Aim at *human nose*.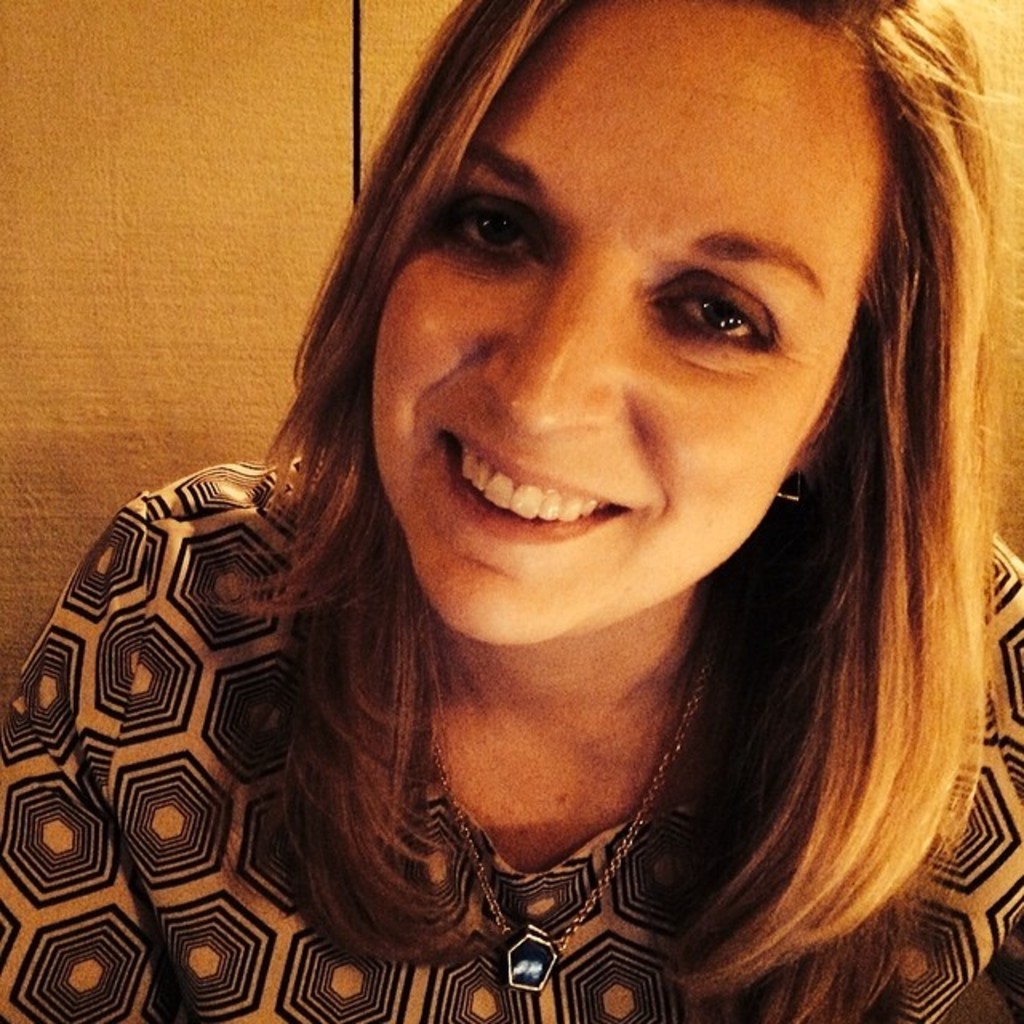
Aimed at rect(482, 254, 619, 430).
